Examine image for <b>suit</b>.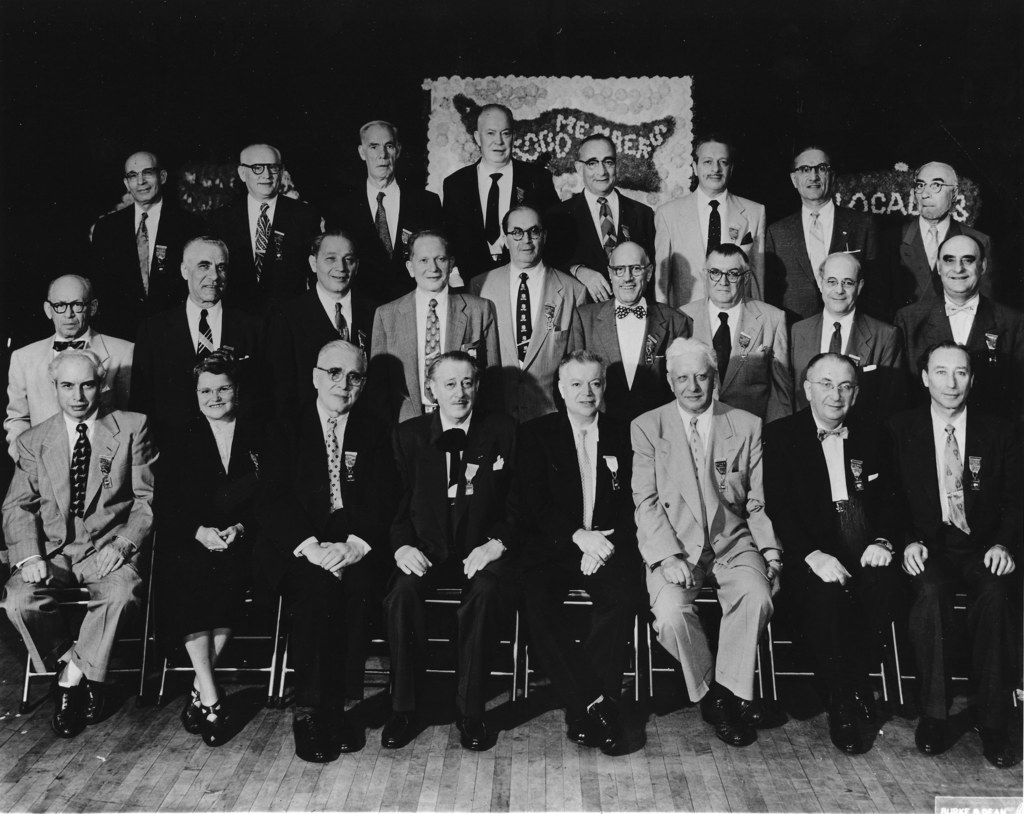
Examination result: bbox(676, 298, 798, 428).
